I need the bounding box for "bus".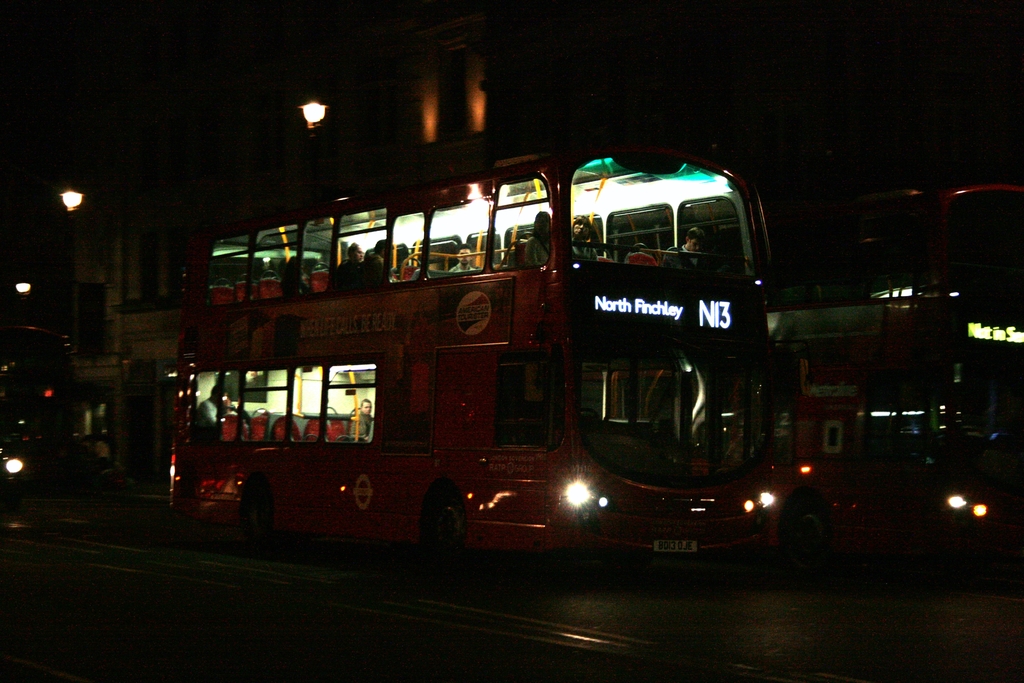
Here it is: detection(170, 121, 783, 580).
